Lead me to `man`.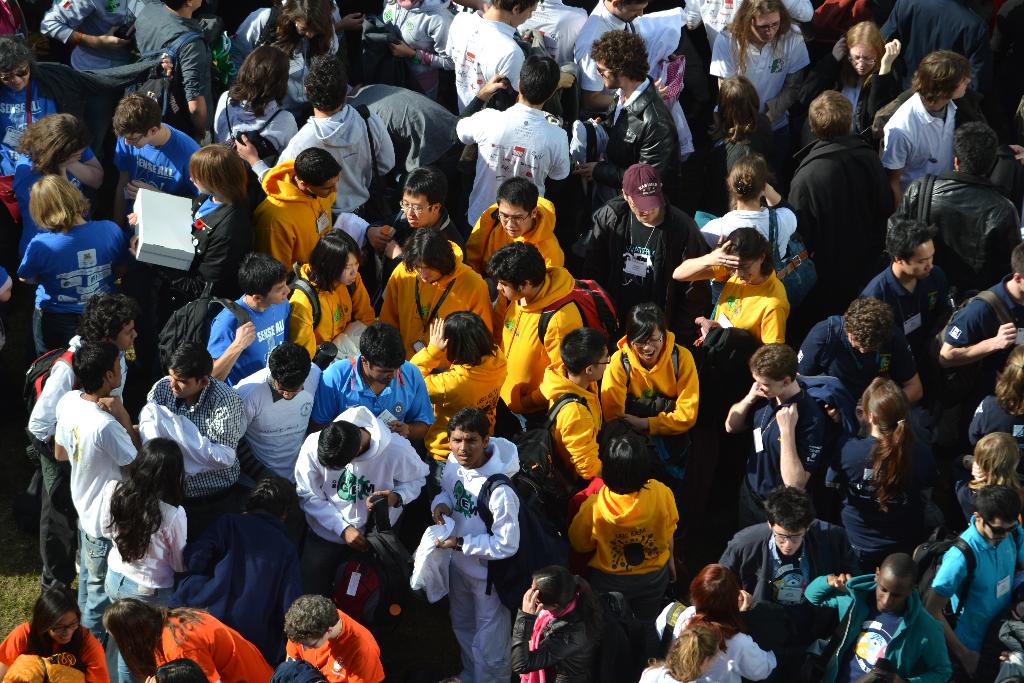
Lead to bbox(204, 249, 291, 383).
